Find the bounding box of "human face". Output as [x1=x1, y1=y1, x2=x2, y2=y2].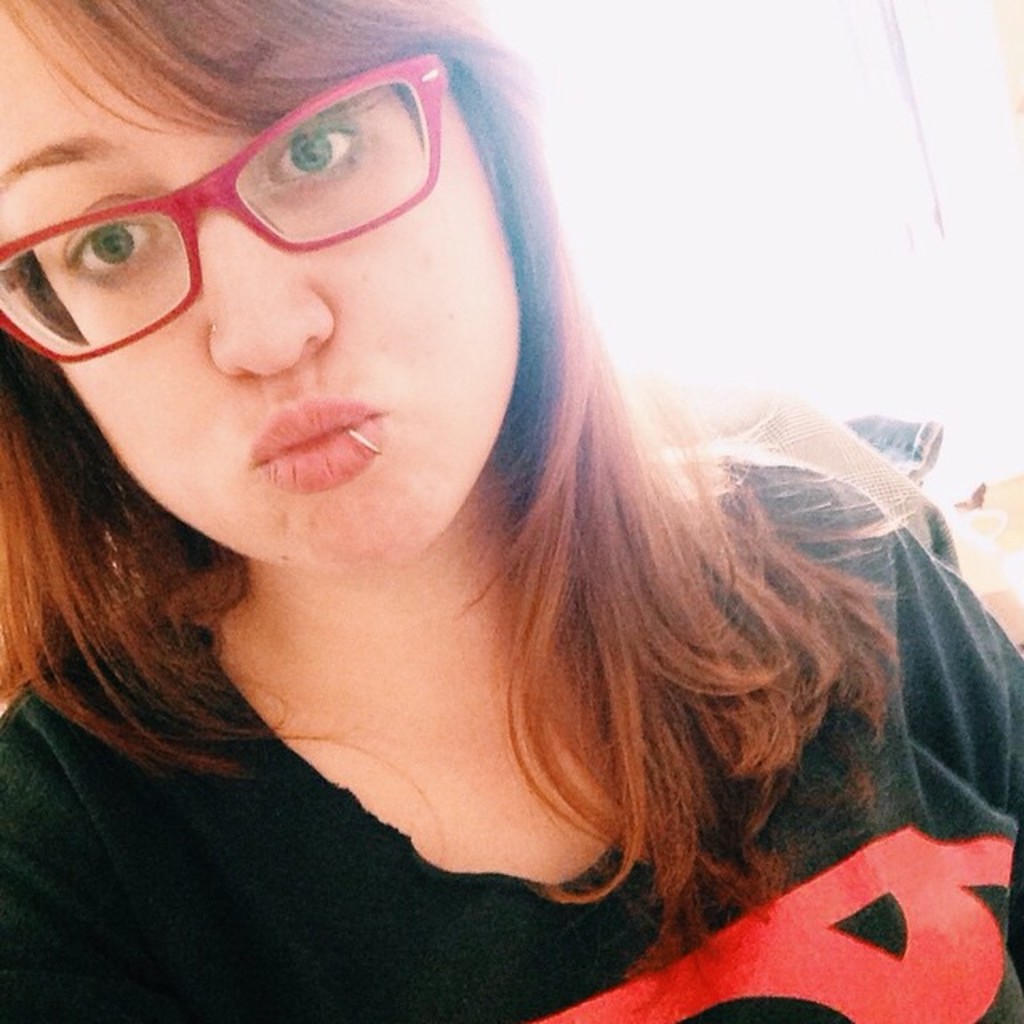
[x1=0, y1=10, x2=518, y2=565].
